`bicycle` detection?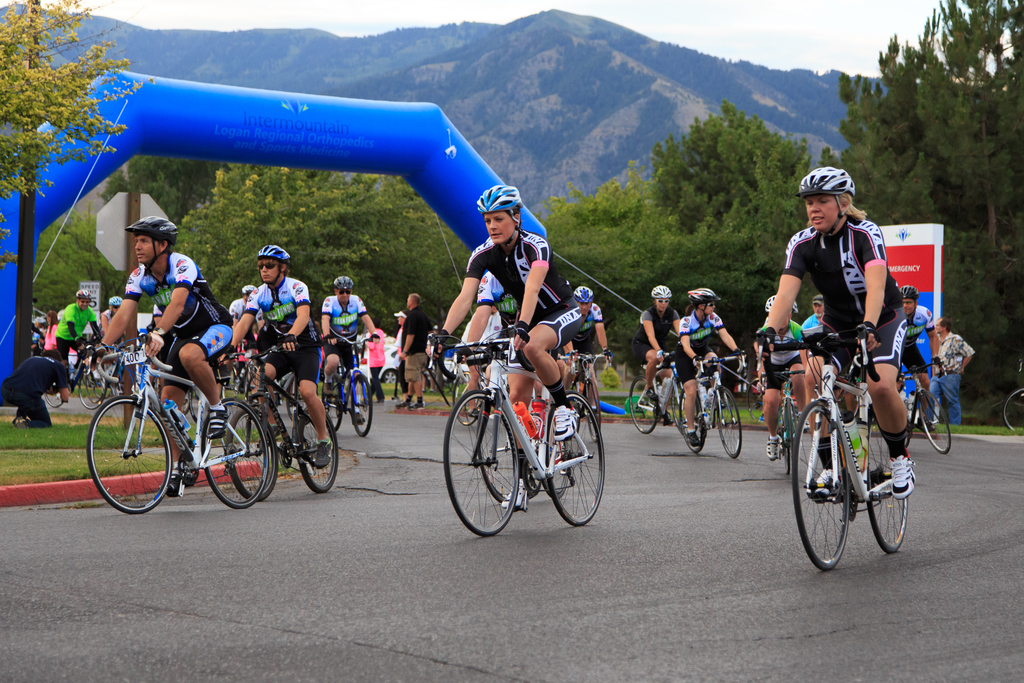
BBox(1004, 379, 1023, 440)
